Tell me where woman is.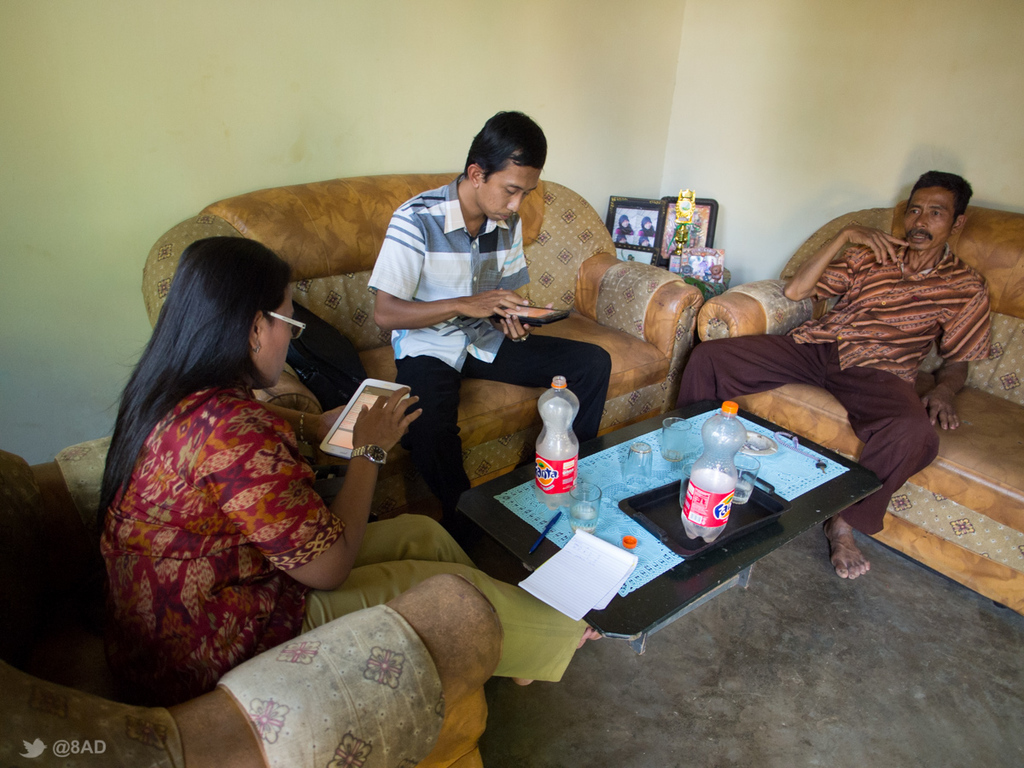
woman is at x1=97 y1=235 x2=609 y2=684.
